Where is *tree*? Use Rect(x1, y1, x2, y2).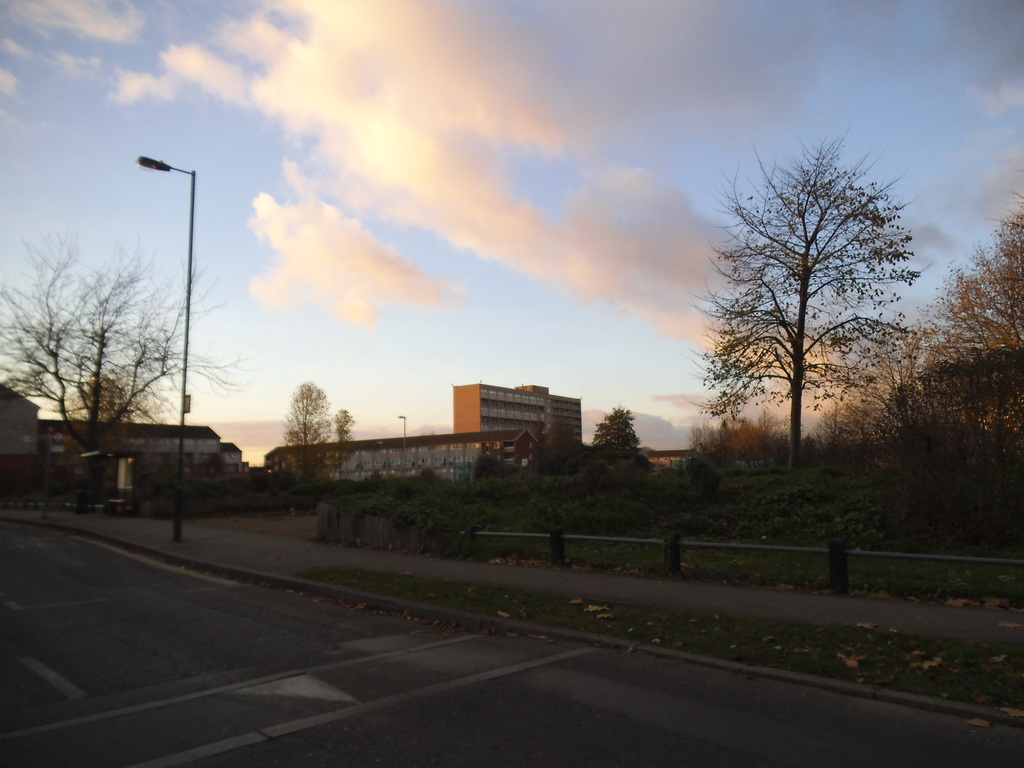
Rect(821, 323, 922, 434).
